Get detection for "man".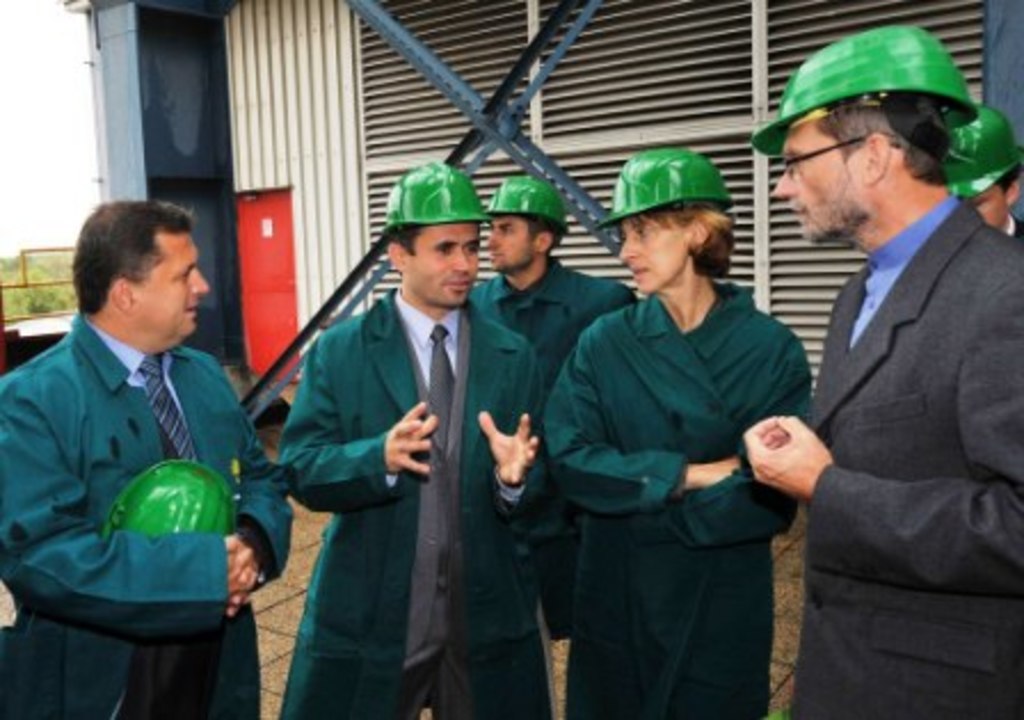
Detection: [left=549, top=142, right=816, bottom=718].
